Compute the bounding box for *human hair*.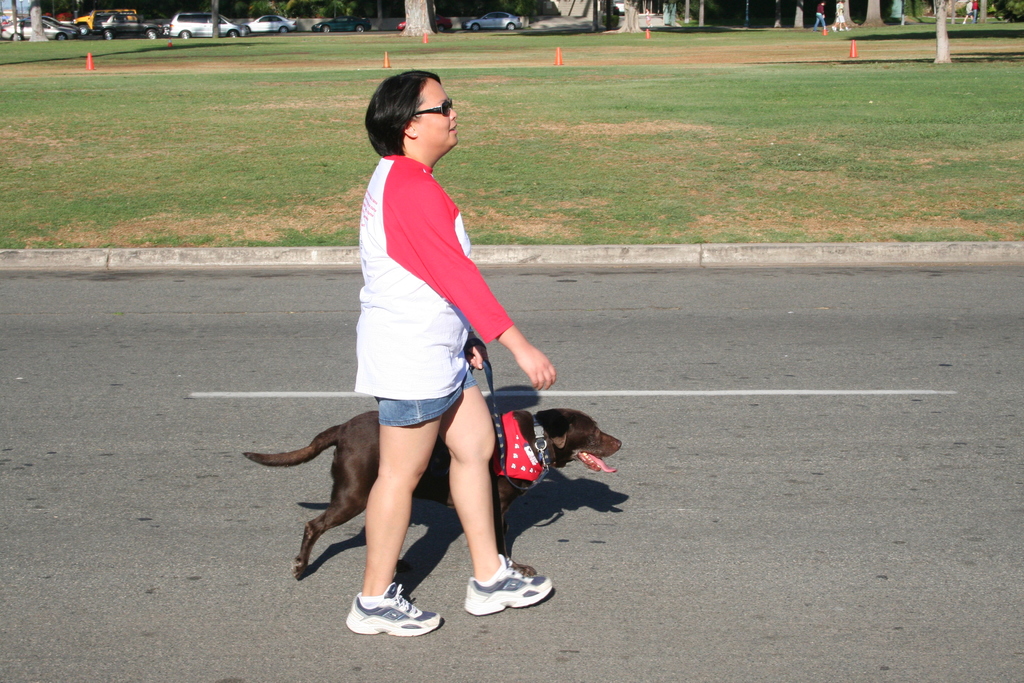
detection(360, 62, 440, 157).
